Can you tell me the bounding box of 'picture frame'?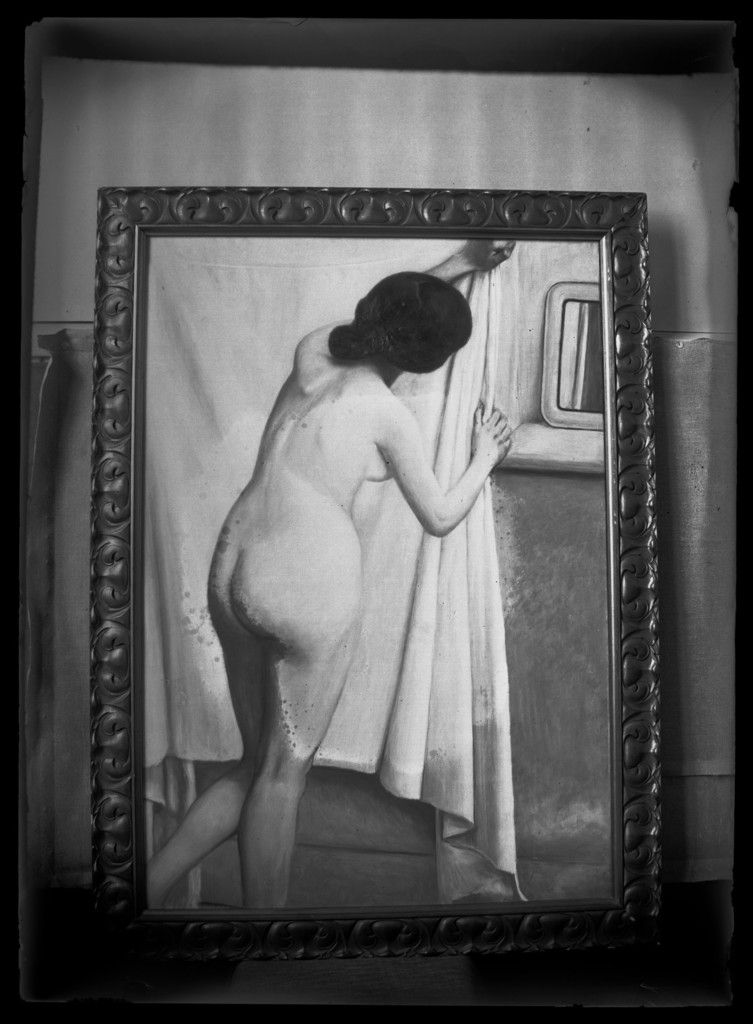
rect(97, 182, 678, 960).
